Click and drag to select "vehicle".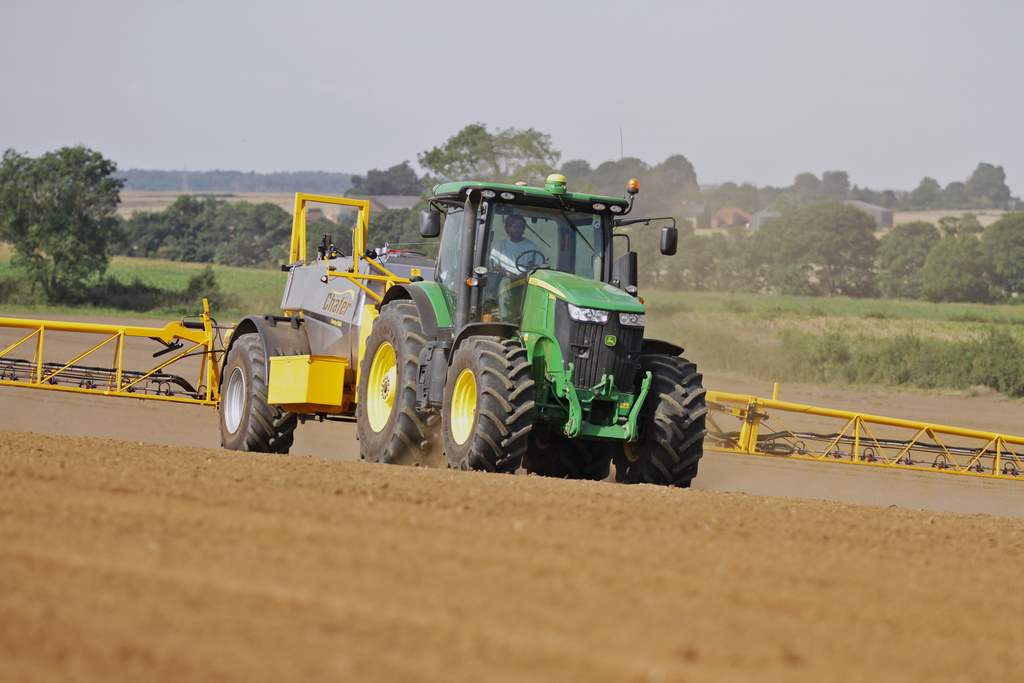
Selection: (216,178,711,473).
